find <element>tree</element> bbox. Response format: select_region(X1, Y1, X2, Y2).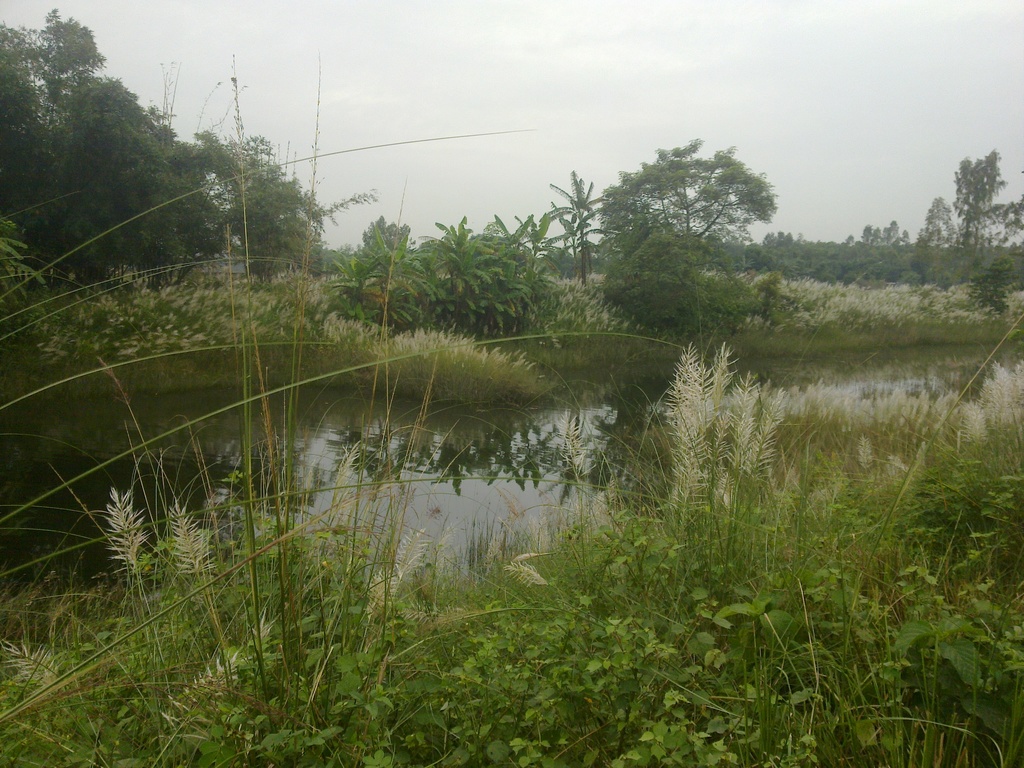
select_region(961, 146, 1023, 281).
